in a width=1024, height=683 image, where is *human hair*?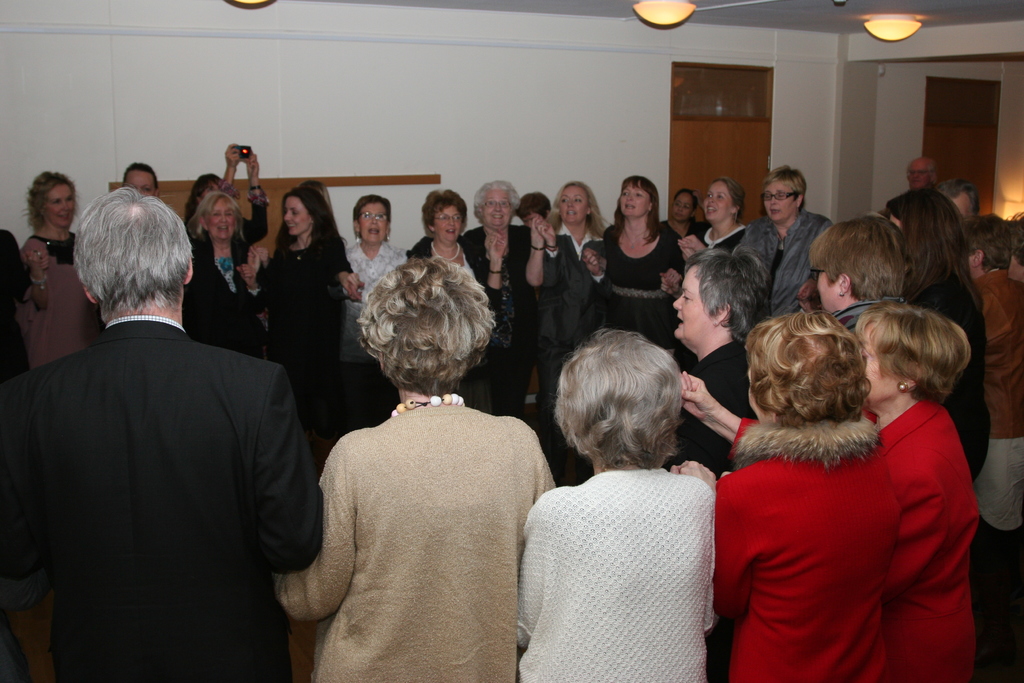
pyautogui.locateOnScreen(742, 309, 874, 432).
